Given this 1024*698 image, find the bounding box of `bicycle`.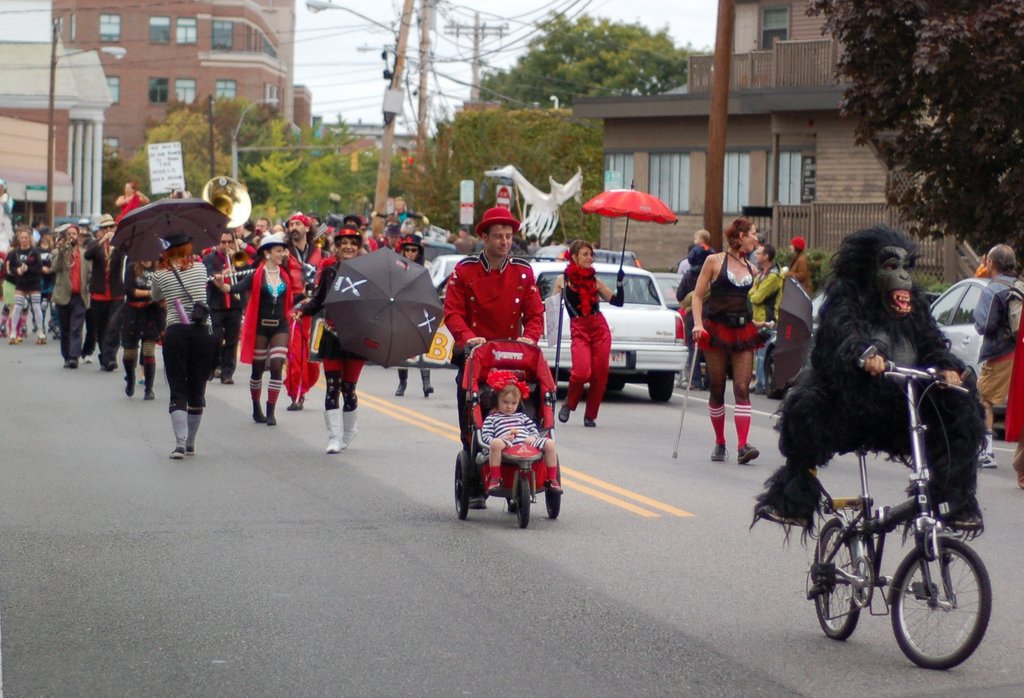
810/354/995/668.
